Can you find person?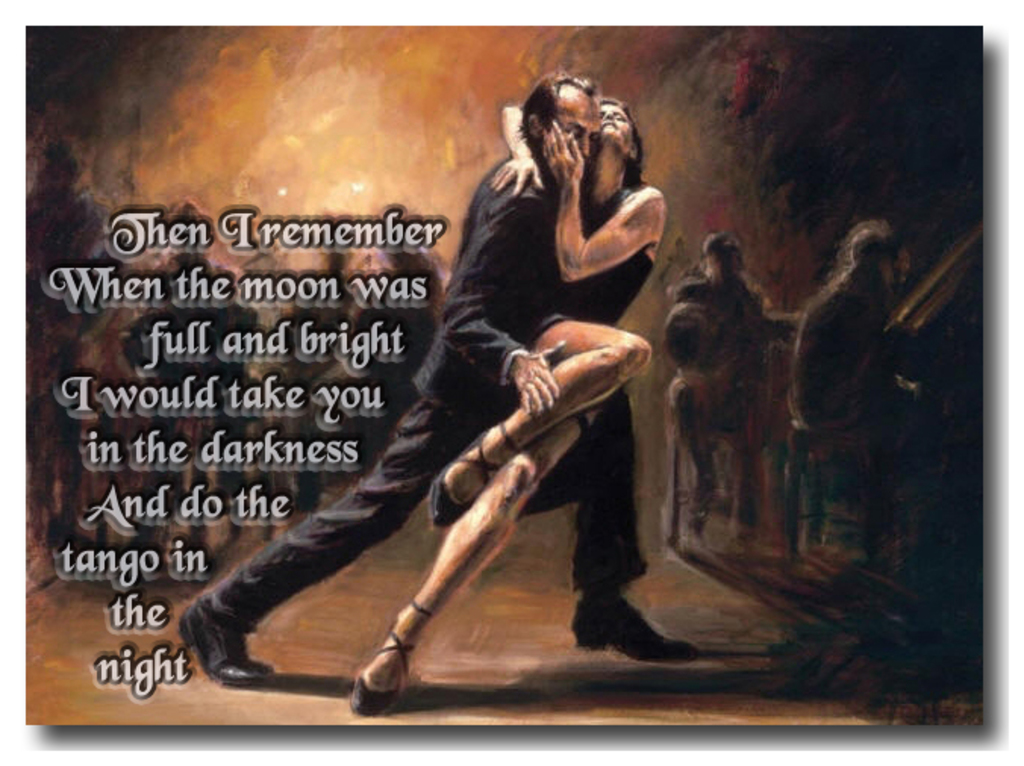
Yes, bounding box: {"x1": 791, "y1": 221, "x2": 916, "y2": 431}.
